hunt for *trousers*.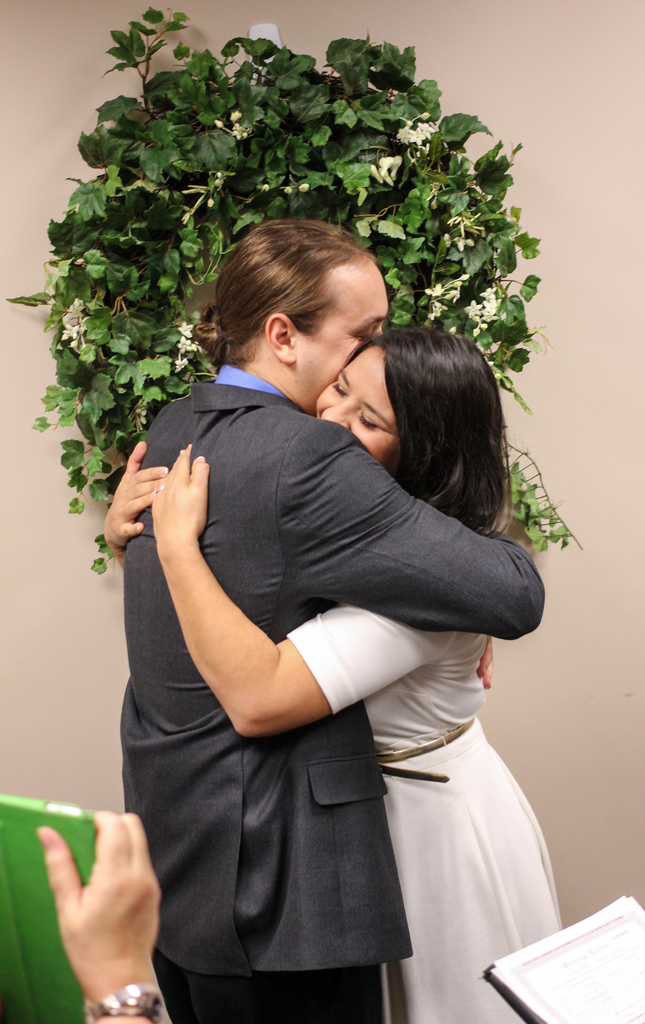
Hunted down at crop(162, 956, 379, 1023).
